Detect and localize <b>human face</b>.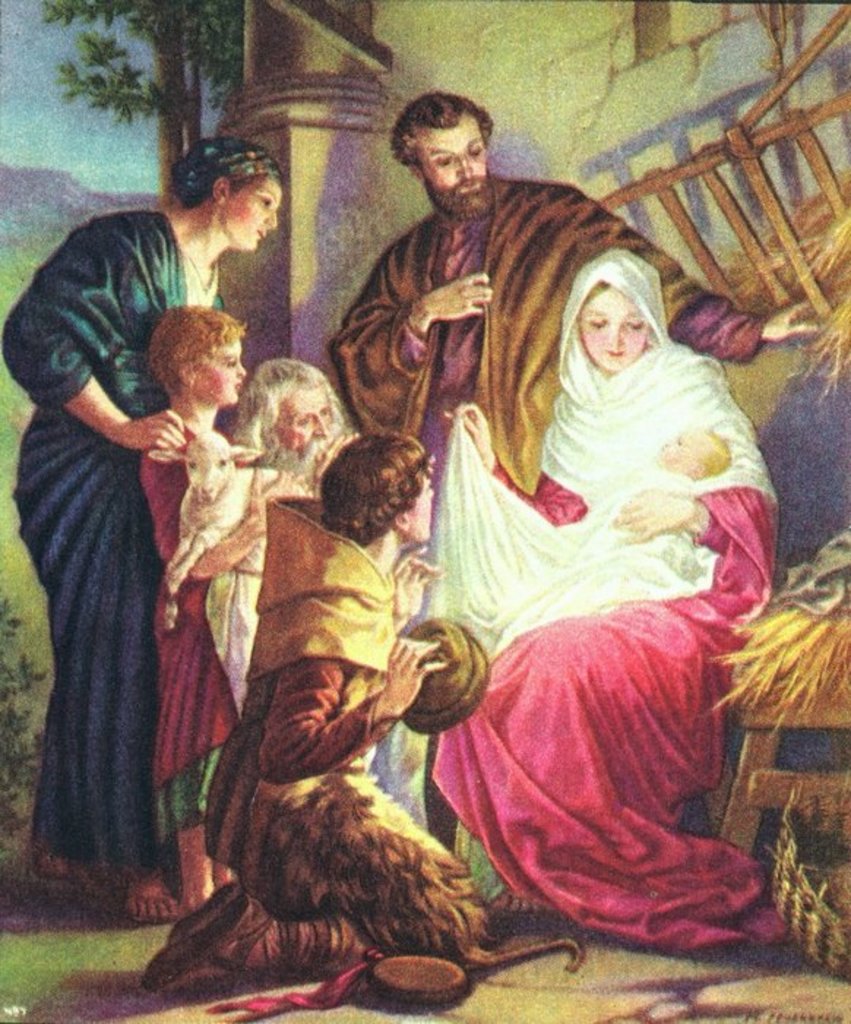
Localized at box=[652, 424, 705, 468].
